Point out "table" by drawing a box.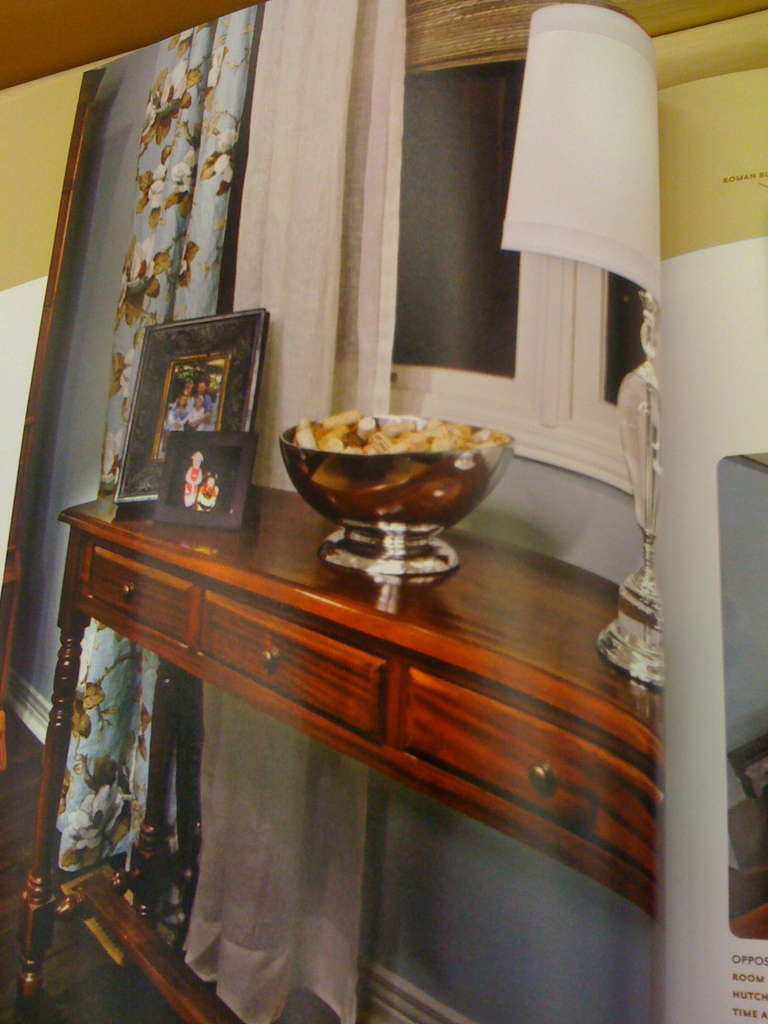
detection(0, 440, 726, 1014).
